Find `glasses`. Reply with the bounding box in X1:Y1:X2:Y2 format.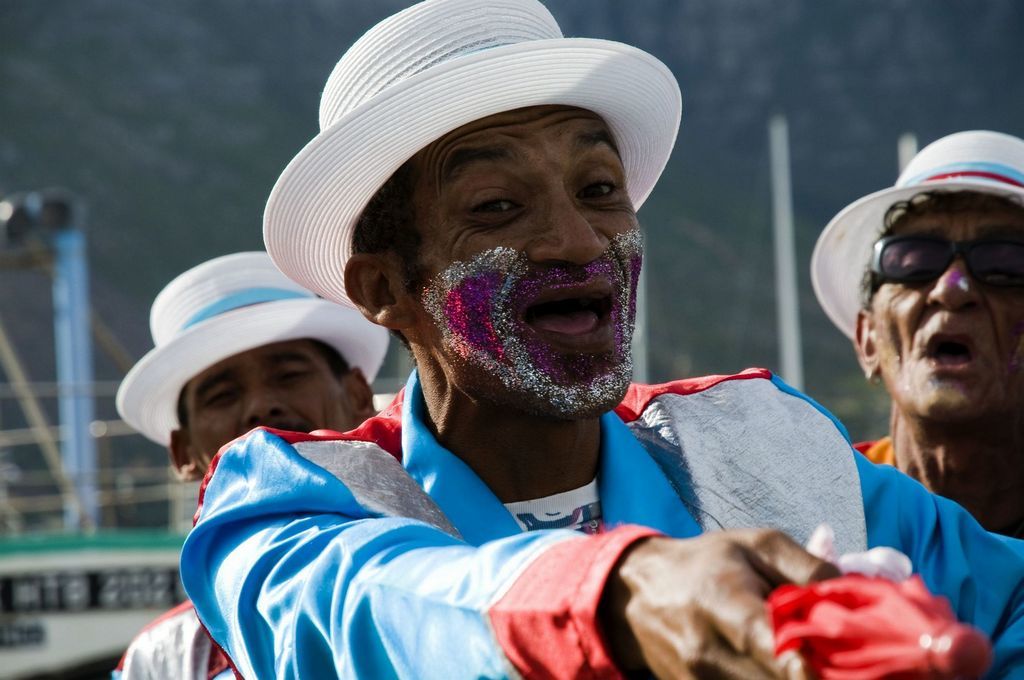
869:227:1023:302.
